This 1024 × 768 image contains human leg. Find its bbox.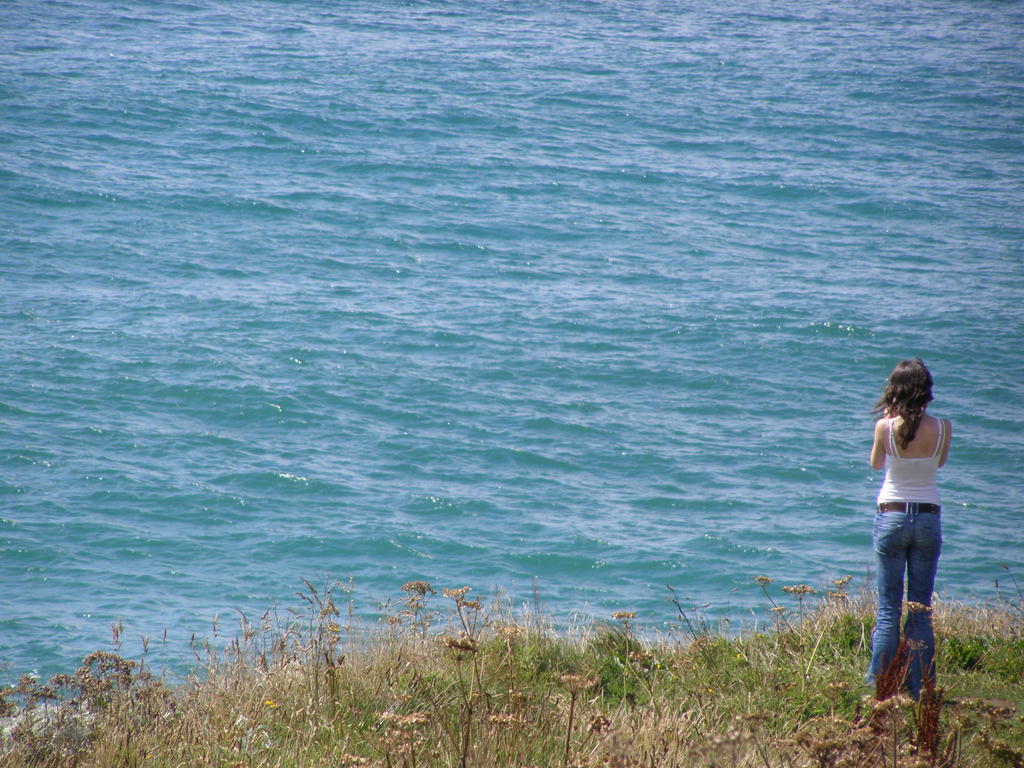
[left=907, top=508, right=938, bottom=696].
